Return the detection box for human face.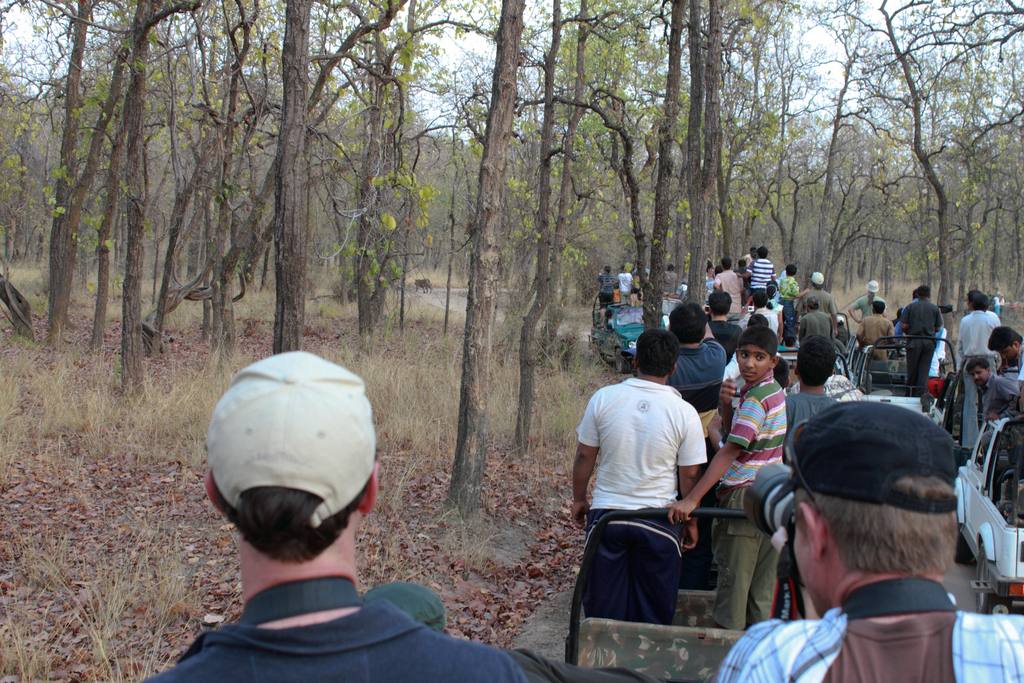
box=[994, 344, 1020, 364].
